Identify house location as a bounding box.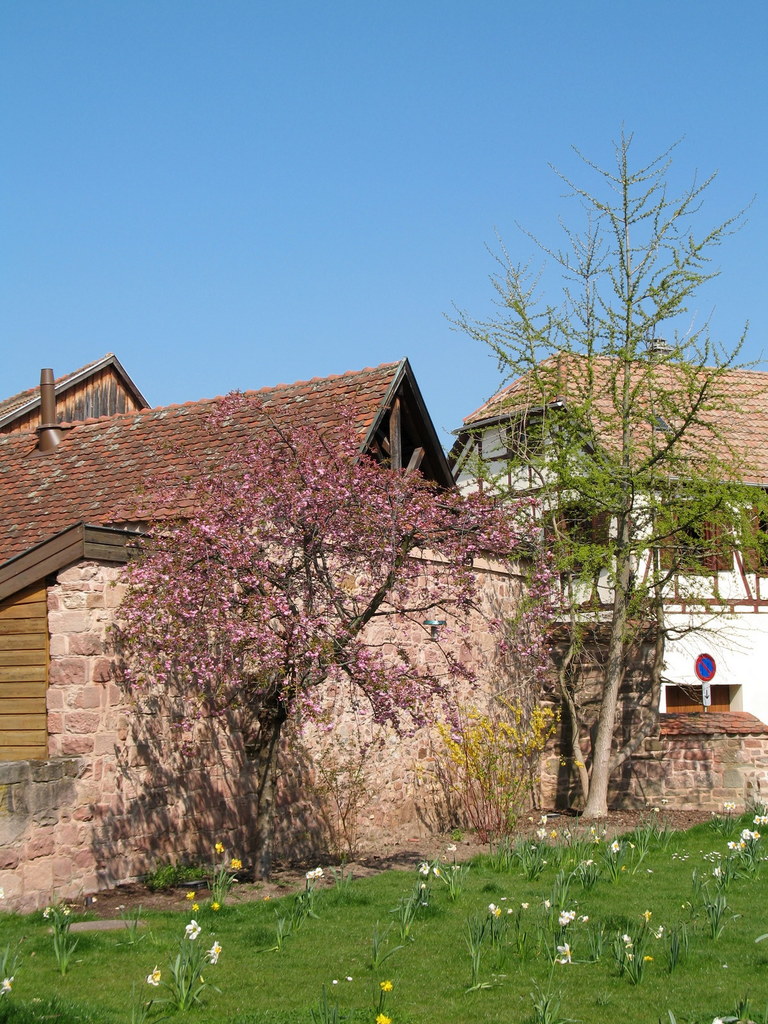
(x1=438, y1=346, x2=758, y2=818).
